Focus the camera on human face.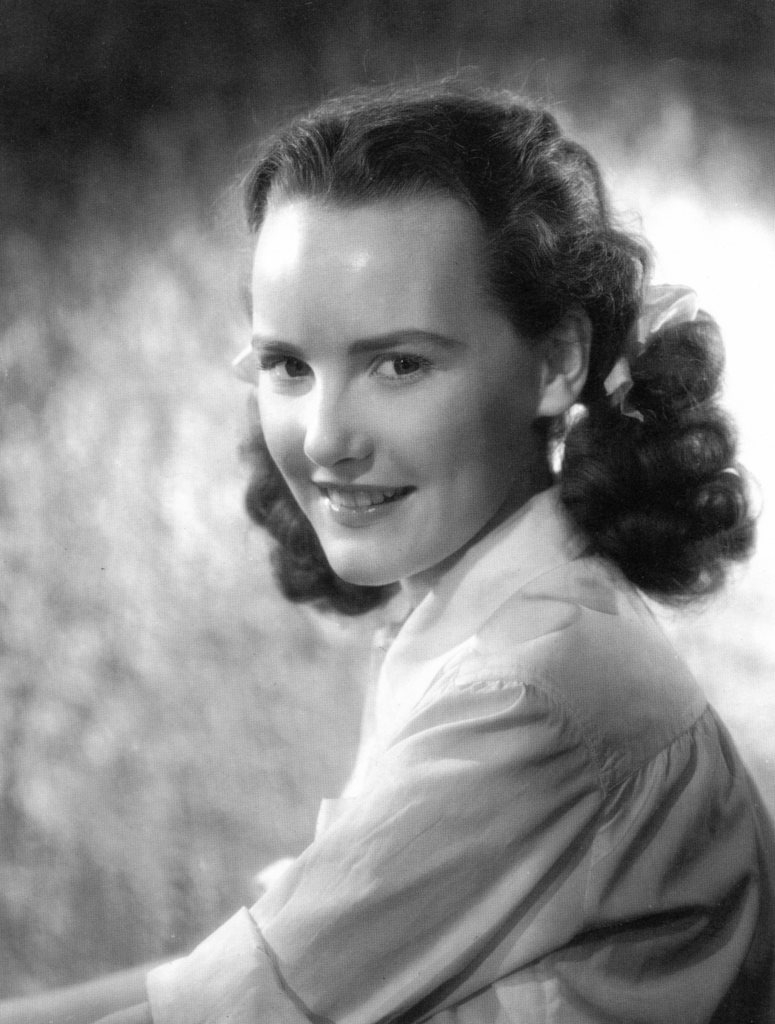
Focus region: 241/195/542/587.
